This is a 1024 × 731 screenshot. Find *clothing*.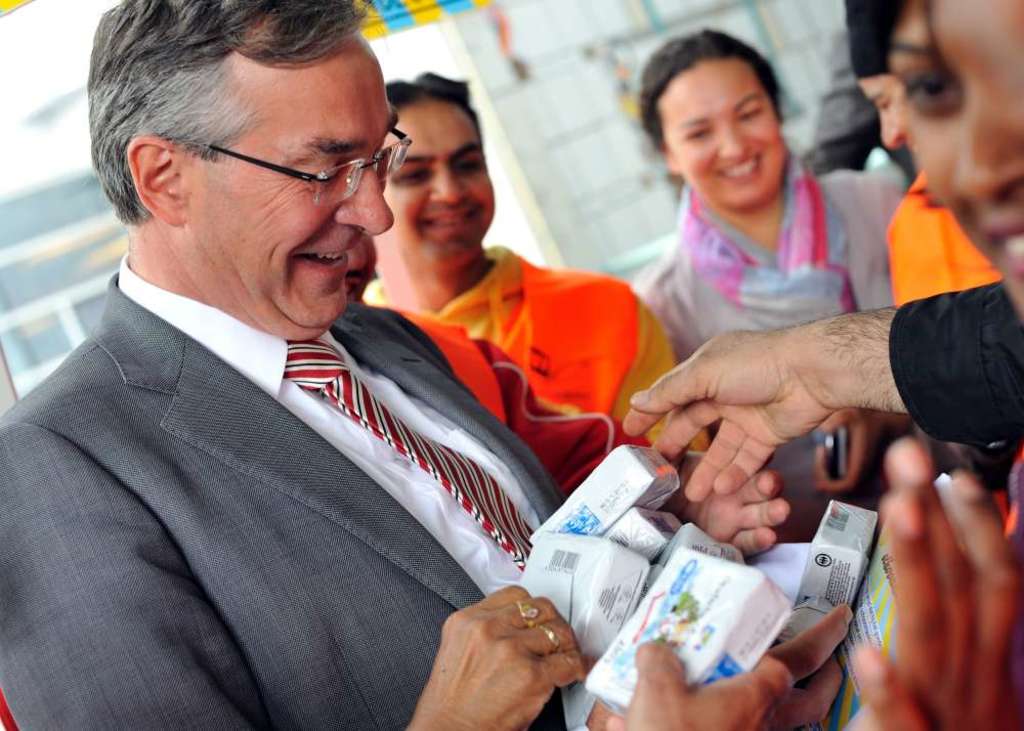
Bounding box: crop(370, 248, 703, 456).
